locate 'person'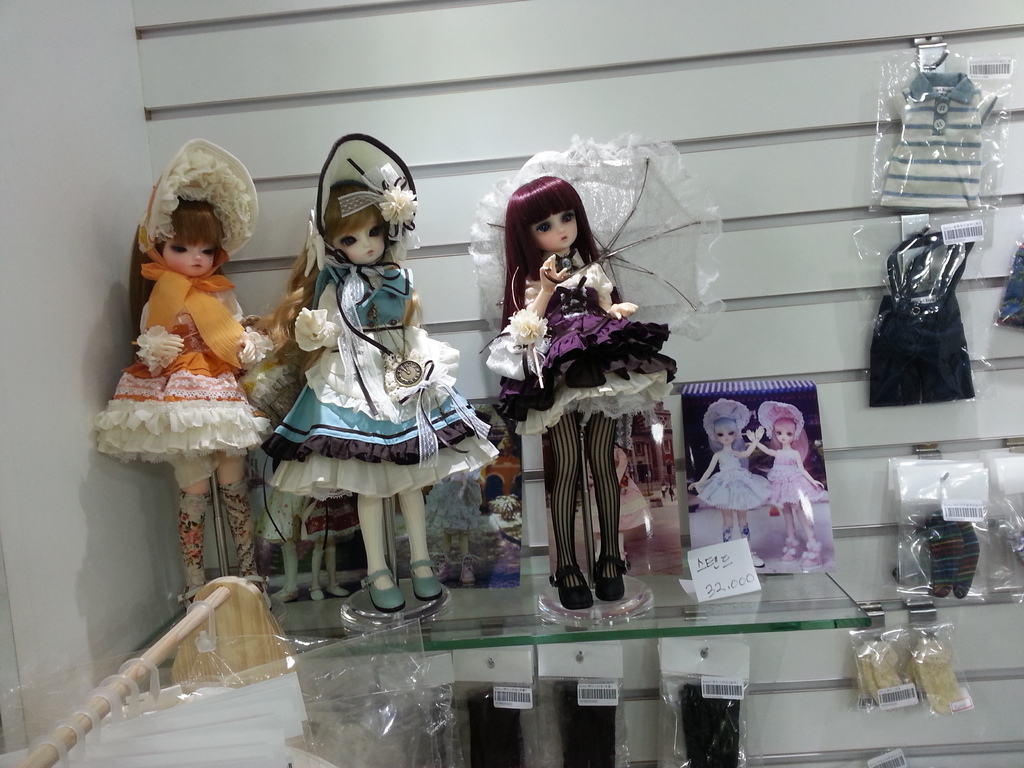
rect(92, 138, 278, 621)
